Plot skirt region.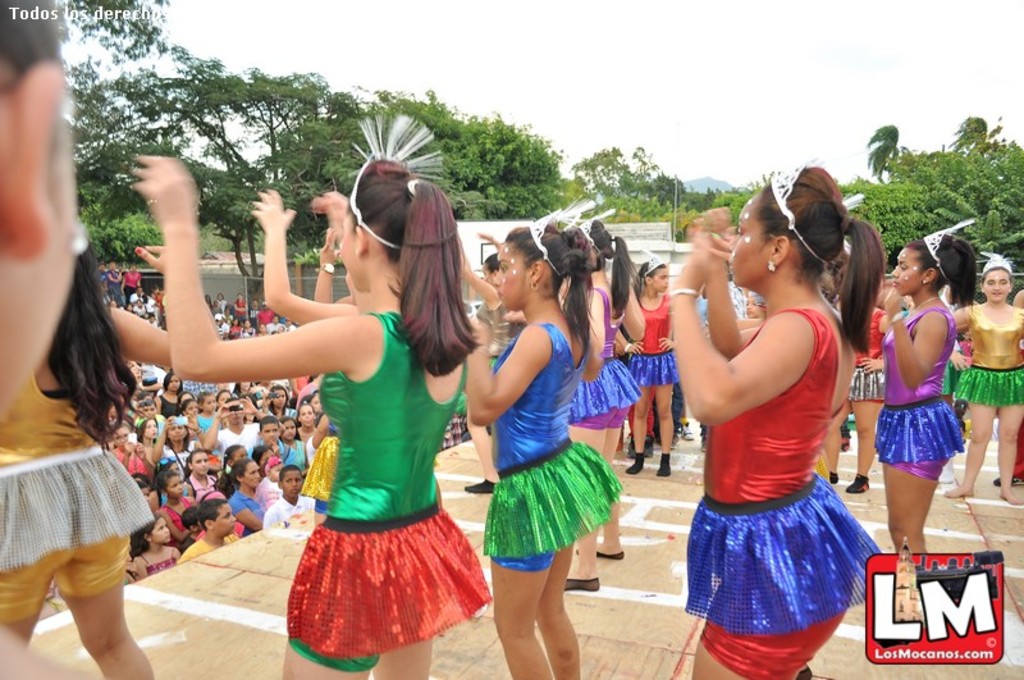
Plotted at 483:439:625:558.
